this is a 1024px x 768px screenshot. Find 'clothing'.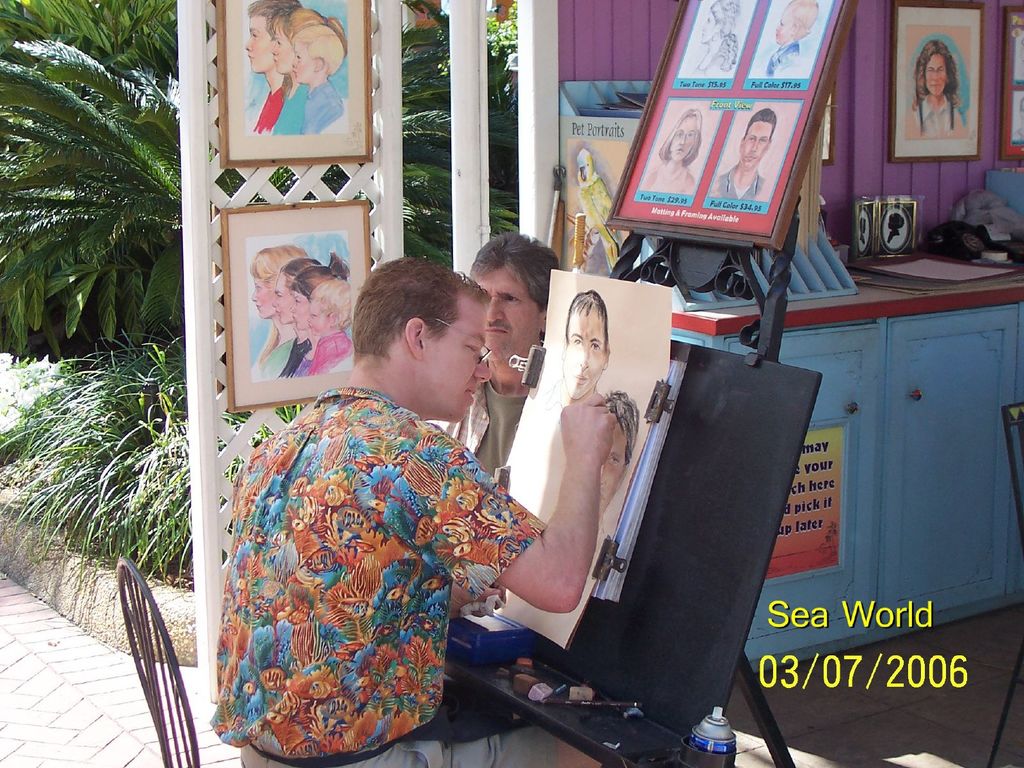
Bounding box: pyautogui.locateOnScreen(303, 78, 345, 143).
